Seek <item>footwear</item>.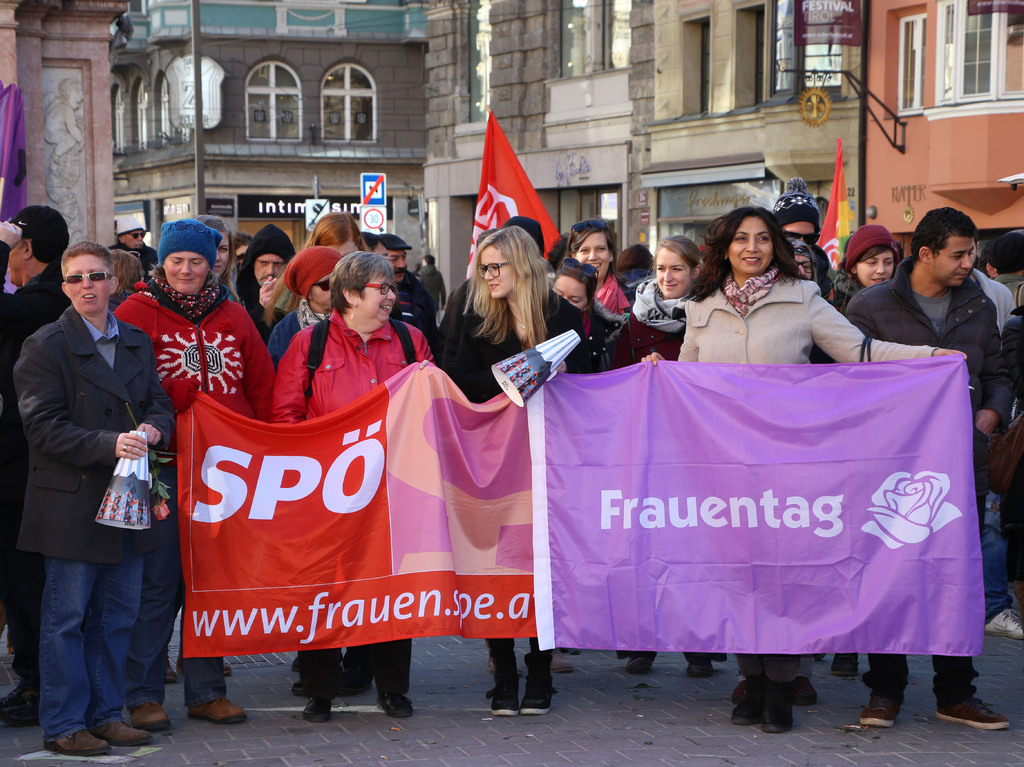
[797,679,820,705].
